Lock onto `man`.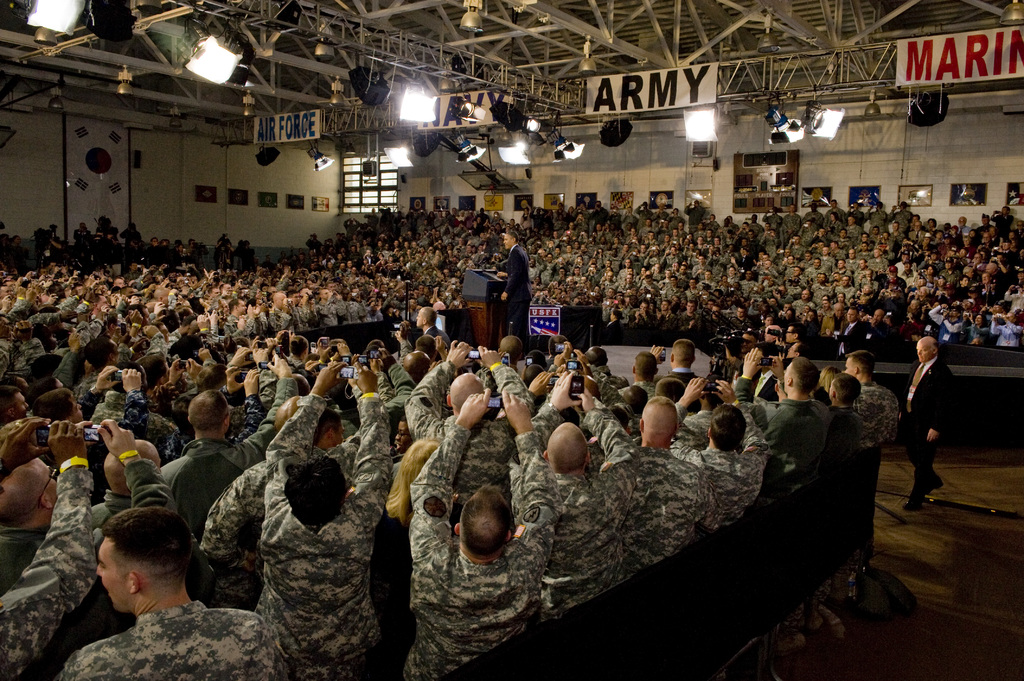
Locked: x1=499 y1=226 x2=531 y2=351.
